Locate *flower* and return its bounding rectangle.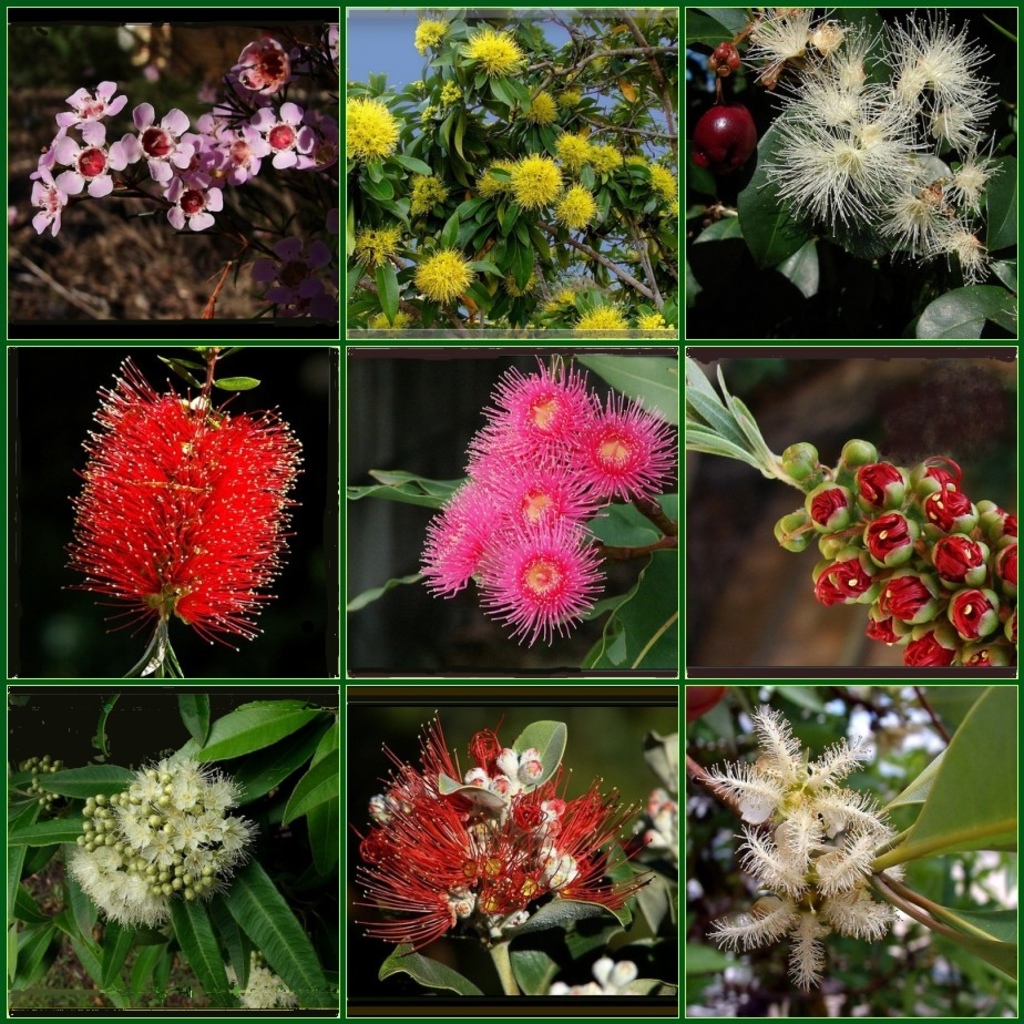
BBox(508, 155, 556, 203).
